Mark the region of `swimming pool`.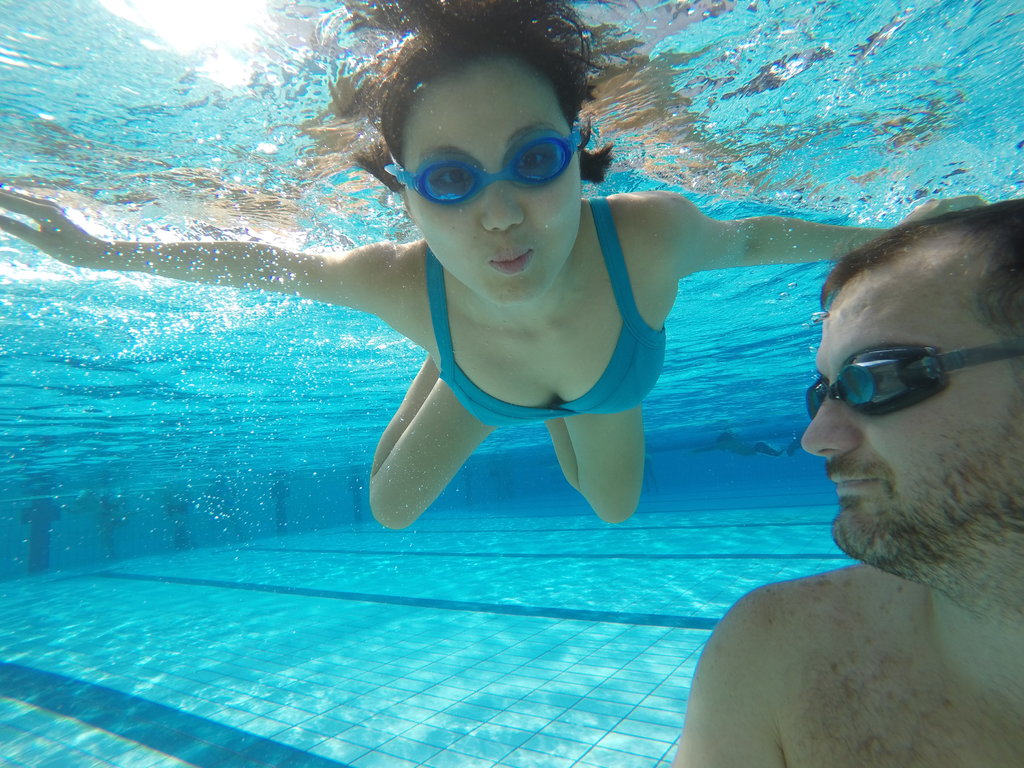
Region: box(182, 36, 1023, 756).
